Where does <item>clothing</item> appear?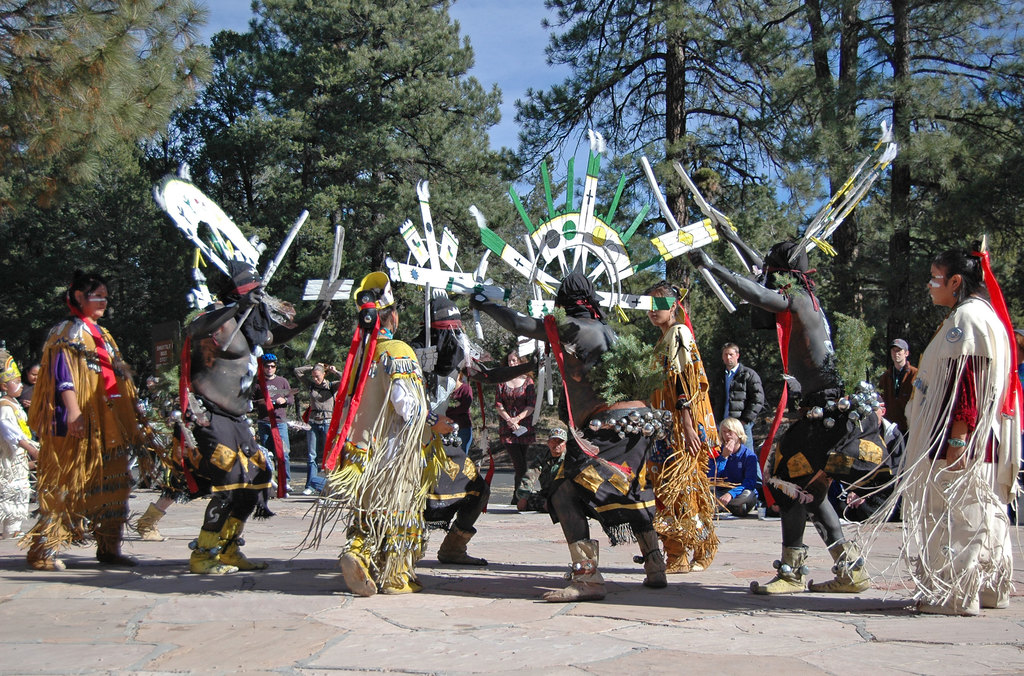
Appears at locate(161, 390, 278, 499).
